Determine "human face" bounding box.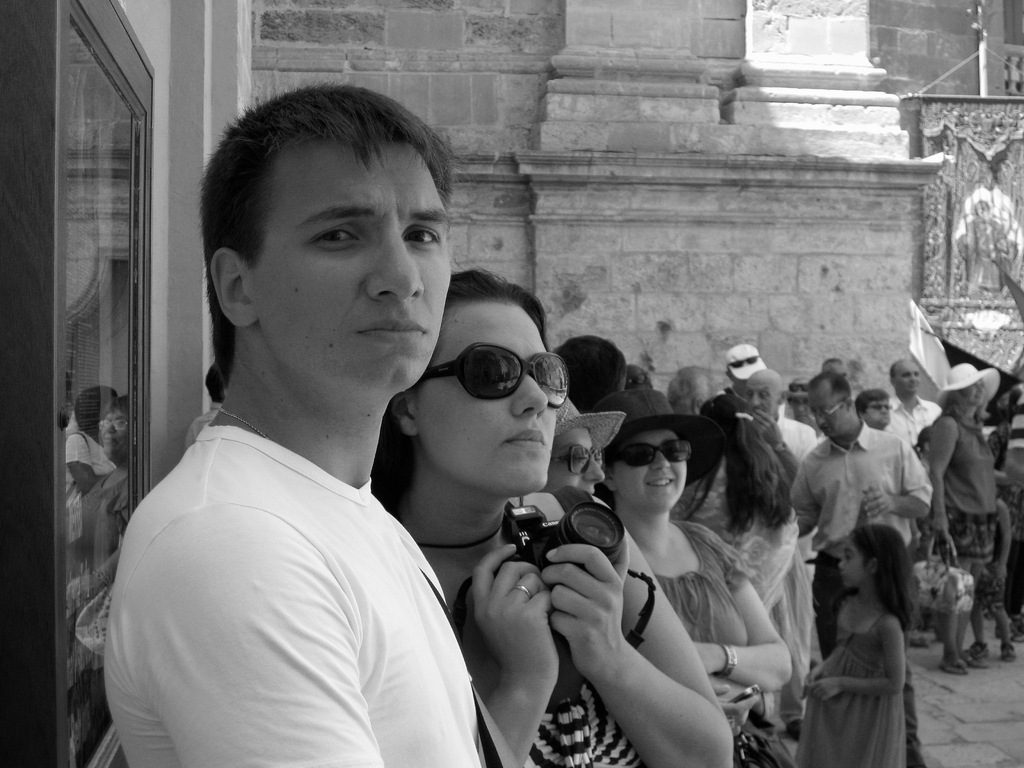
Determined: l=546, t=420, r=604, b=519.
